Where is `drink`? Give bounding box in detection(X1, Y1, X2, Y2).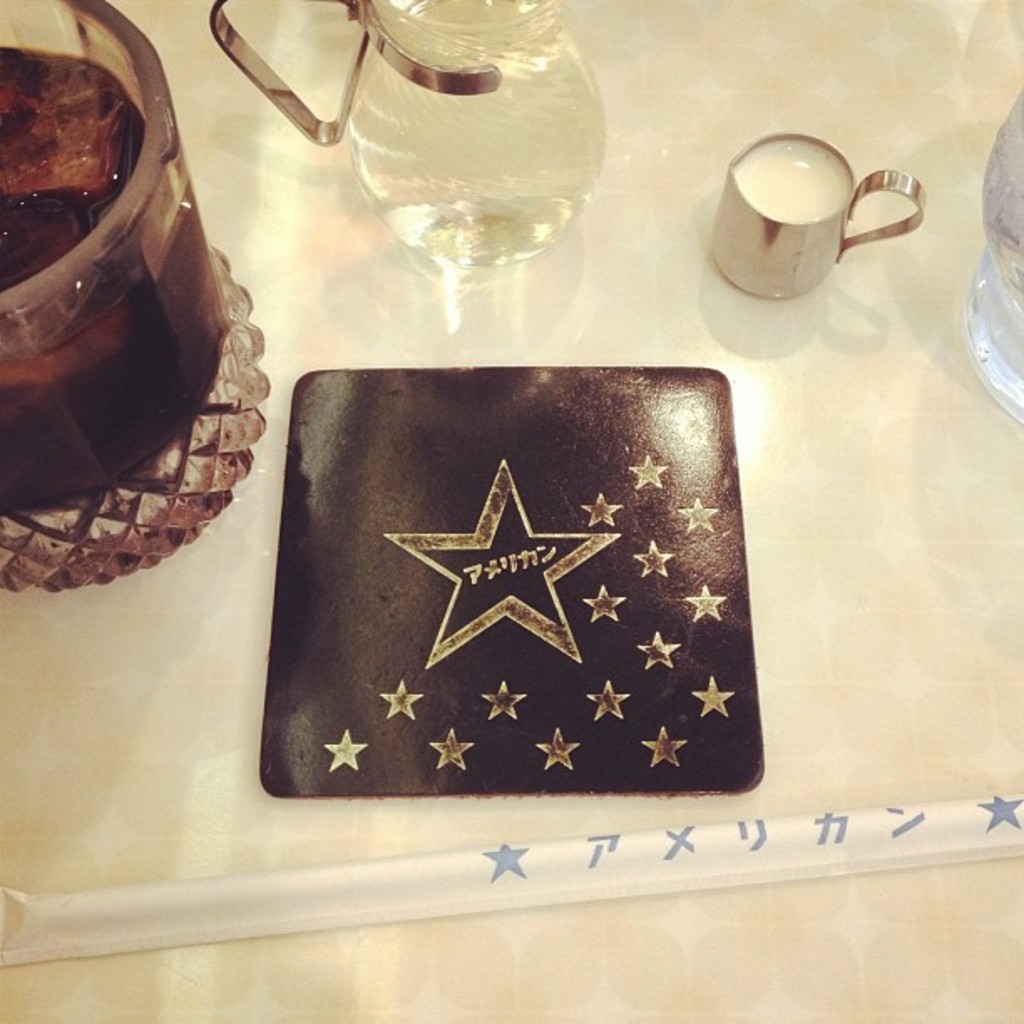
detection(15, 12, 234, 505).
